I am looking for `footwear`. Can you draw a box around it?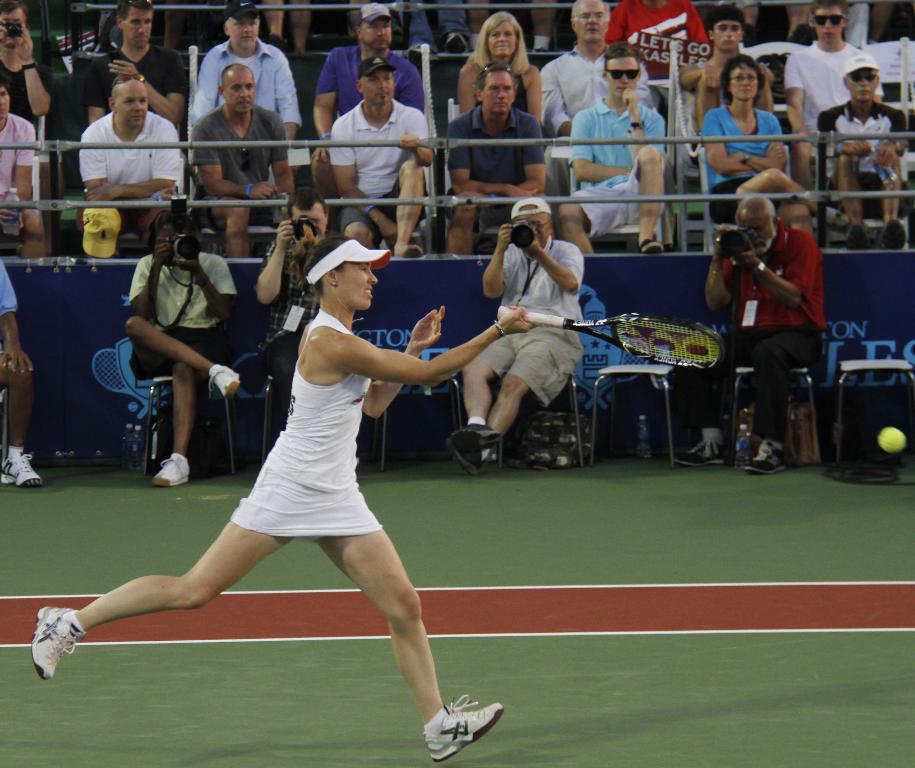
Sure, the bounding box is 209:360:242:403.
